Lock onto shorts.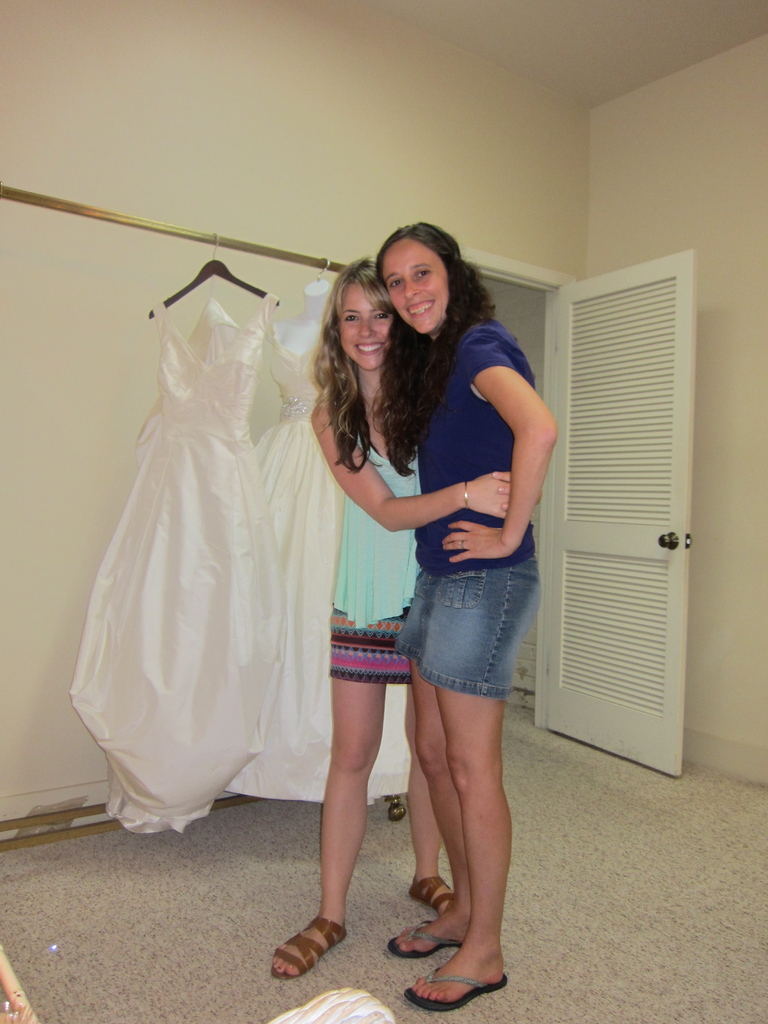
Locked: select_region(329, 604, 417, 683).
